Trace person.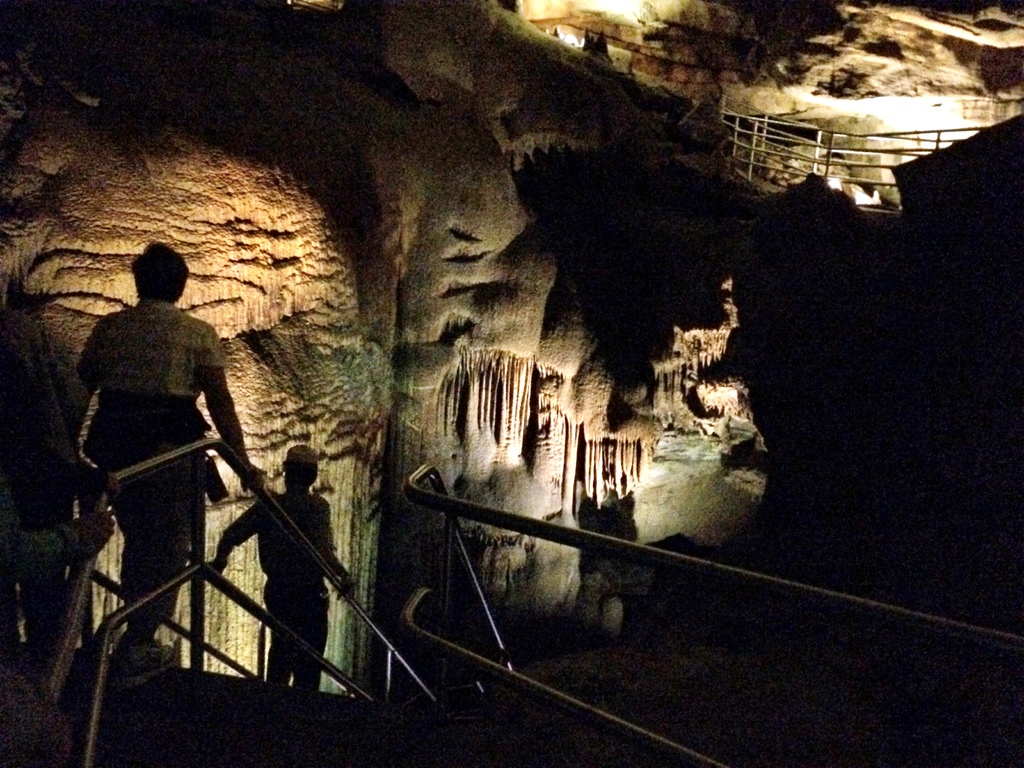
Traced to <bbox>63, 196, 261, 697</bbox>.
